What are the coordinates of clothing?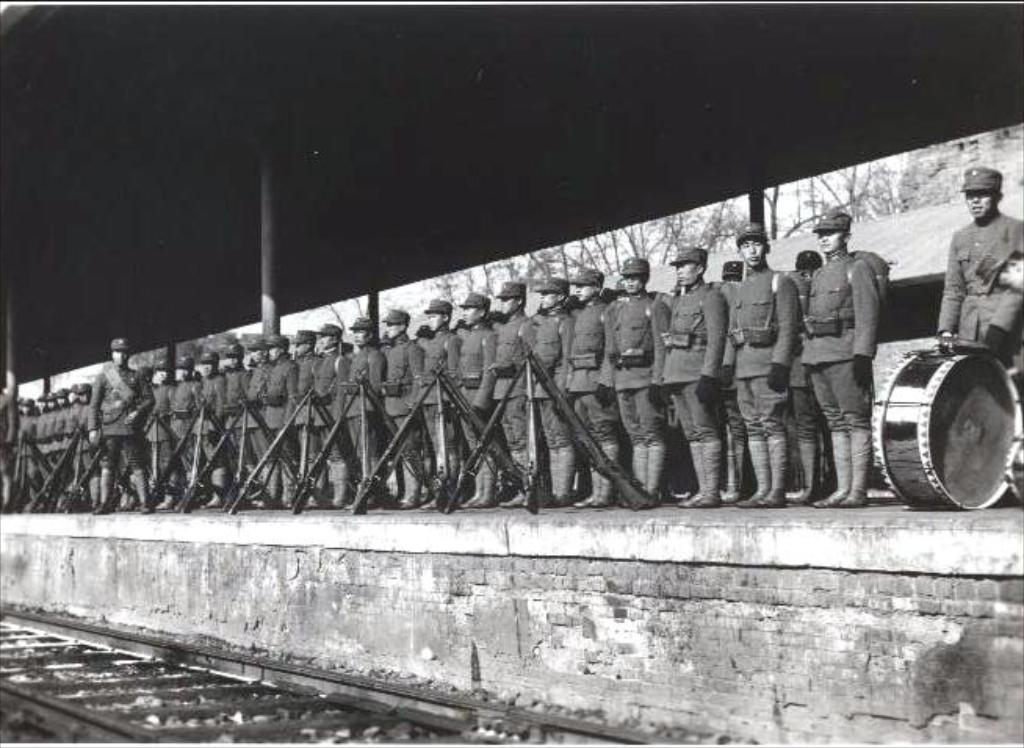
x1=189, y1=374, x2=229, y2=485.
